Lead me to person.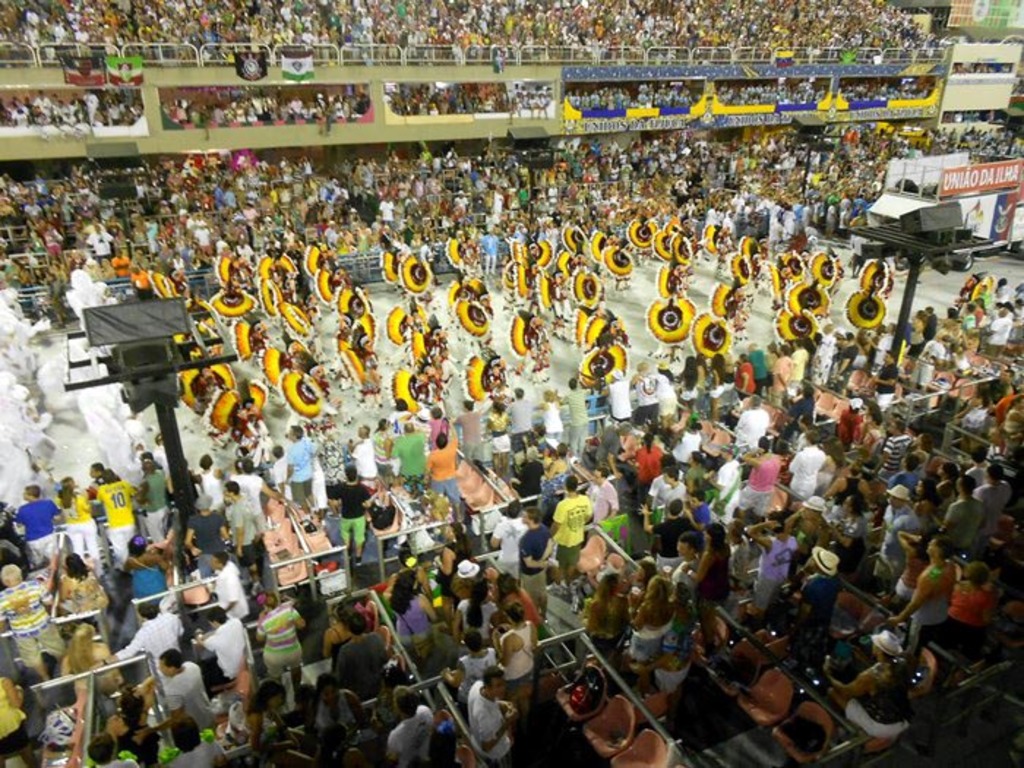
Lead to (left=600, top=367, right=630, bottom=420).
